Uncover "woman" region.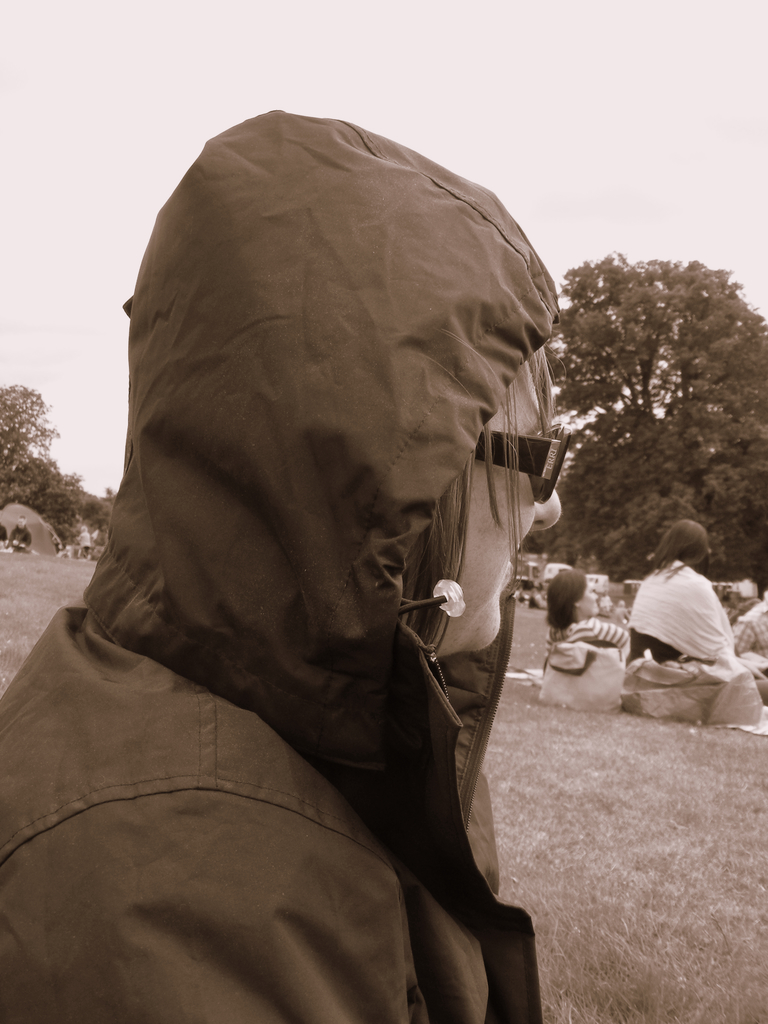
Uncovered: Rect(547, 570, 628, 657).
